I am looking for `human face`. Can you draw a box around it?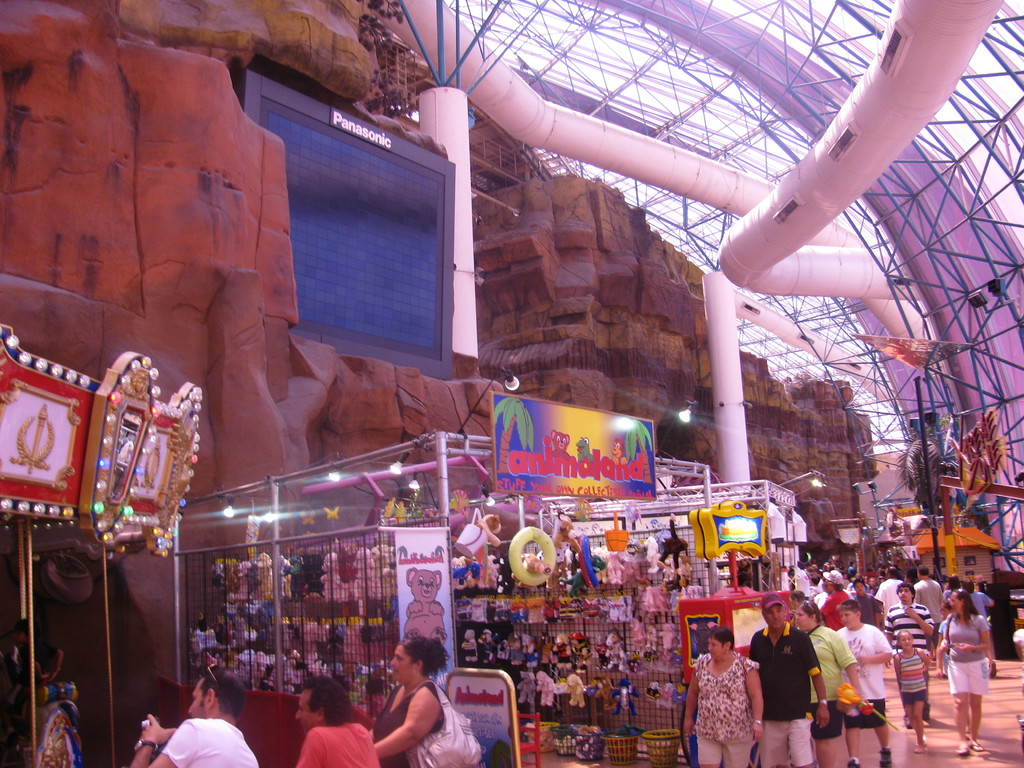
Sure, the bounding box is region(897, 586, 915, 607).
